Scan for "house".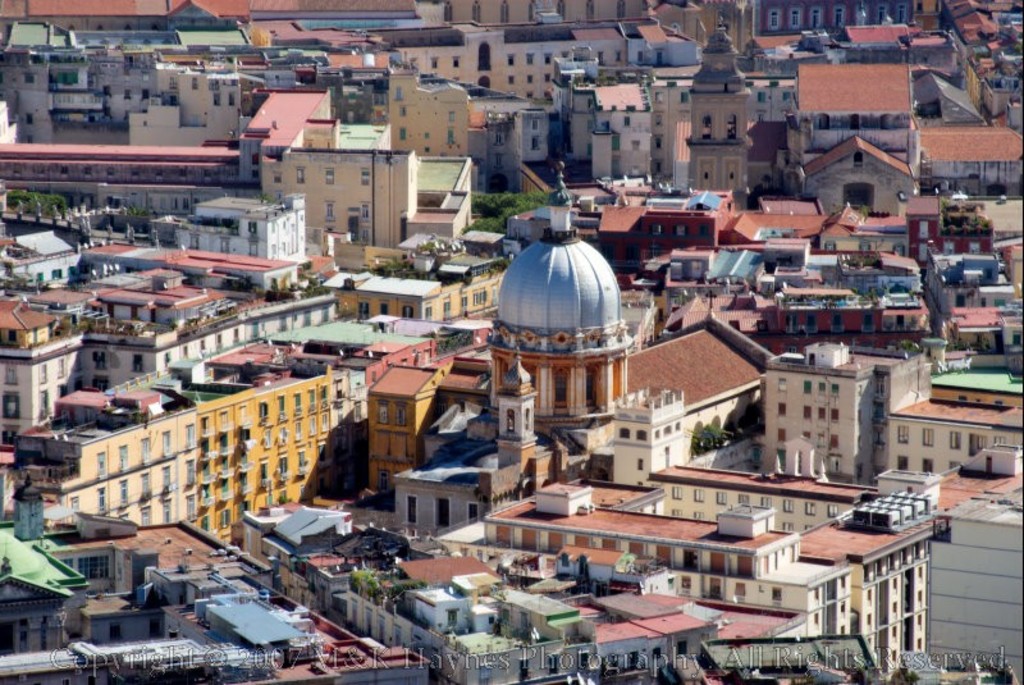
Scan result: 0,297,182,443.
